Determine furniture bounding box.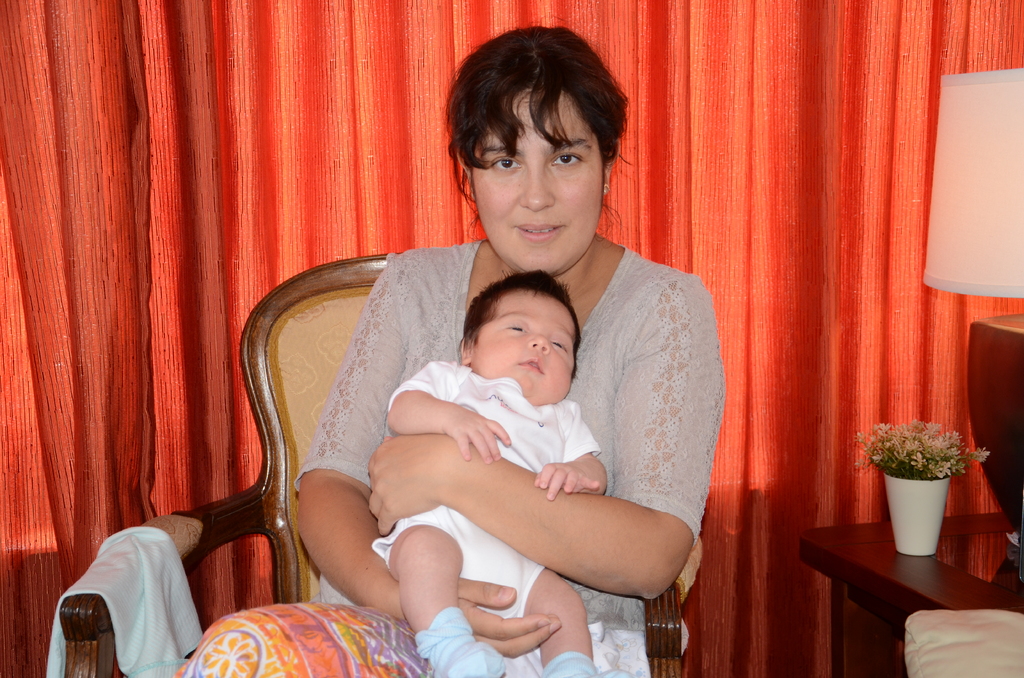
Determined: x1=797 y1=512 x2=1023 y2=677.
